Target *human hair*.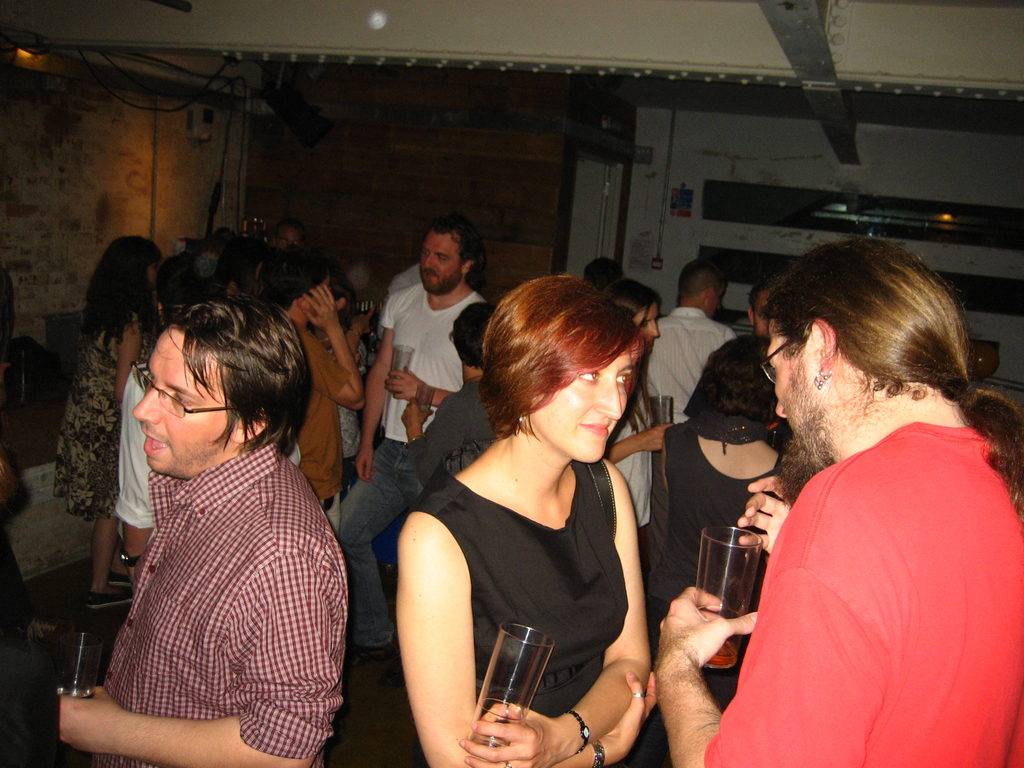
Target region: bbox=[424, 213, 483, 287].
